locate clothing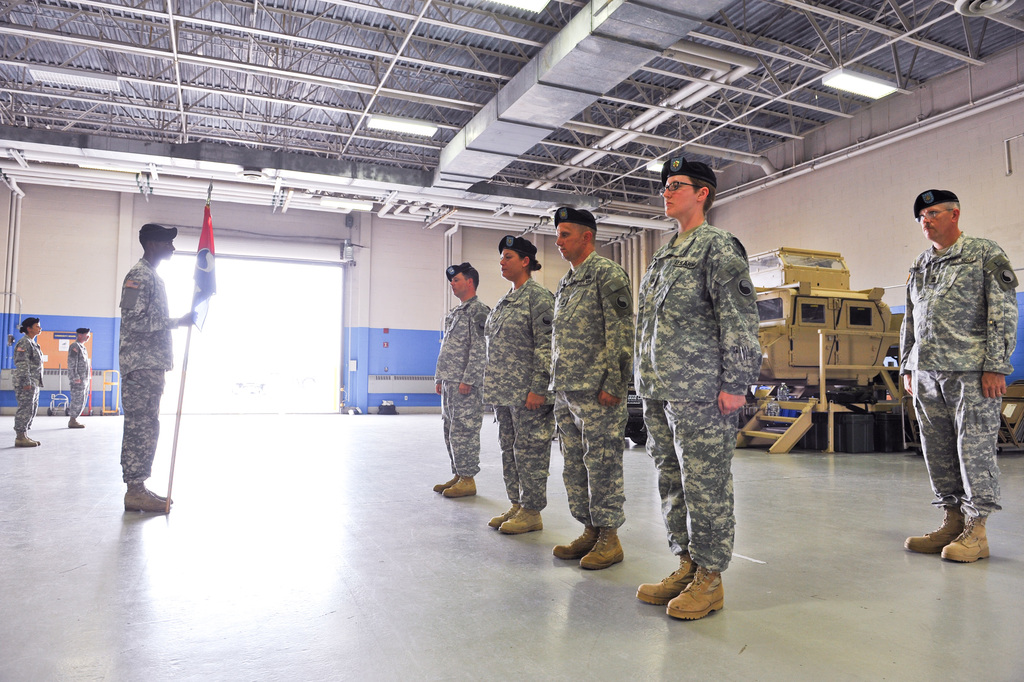
{"left": 635, "top": 222, "right": 763, "bottom": 570}
